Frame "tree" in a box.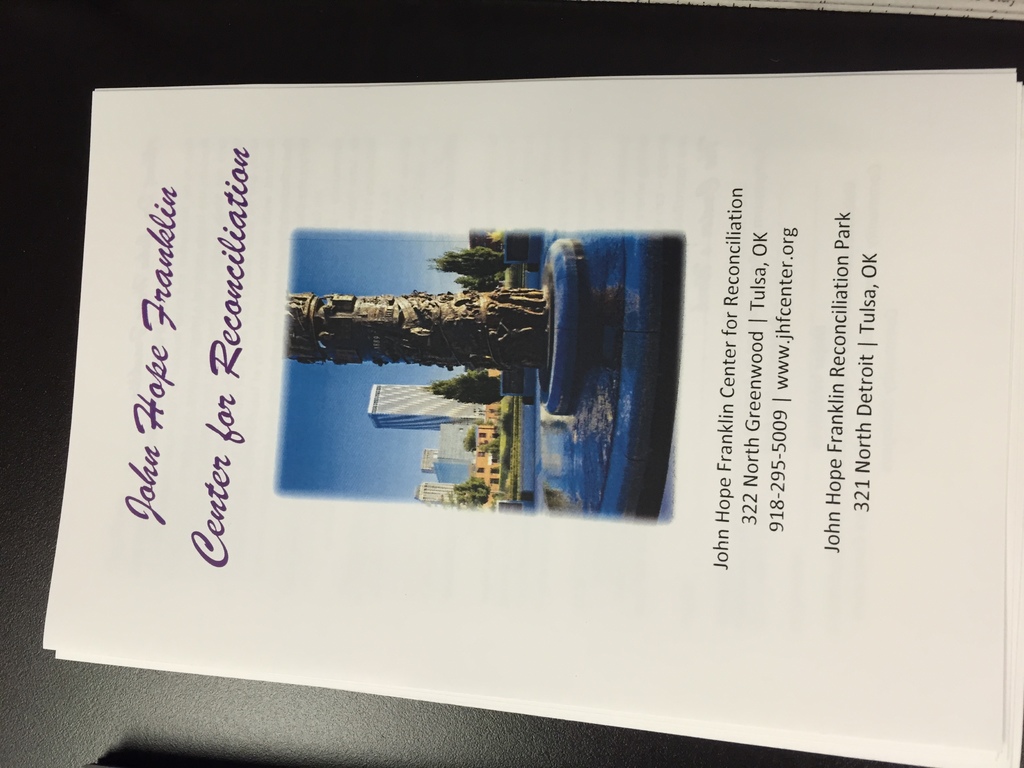
crop(451, 477, 505, 509).
